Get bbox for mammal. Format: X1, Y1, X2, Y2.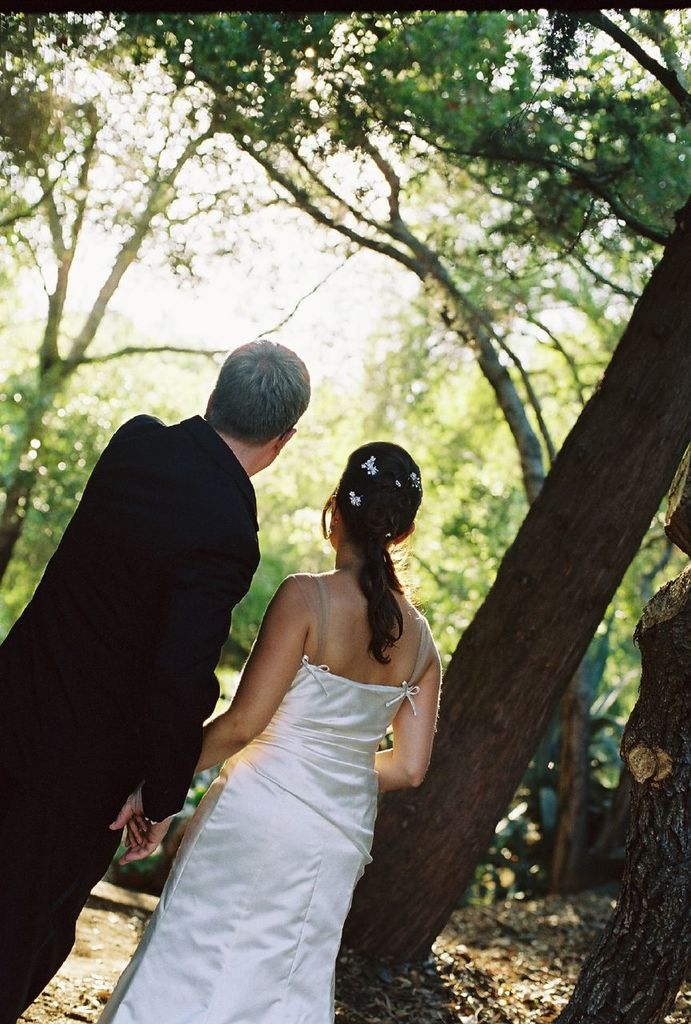
97, 438, 443, 1023.
